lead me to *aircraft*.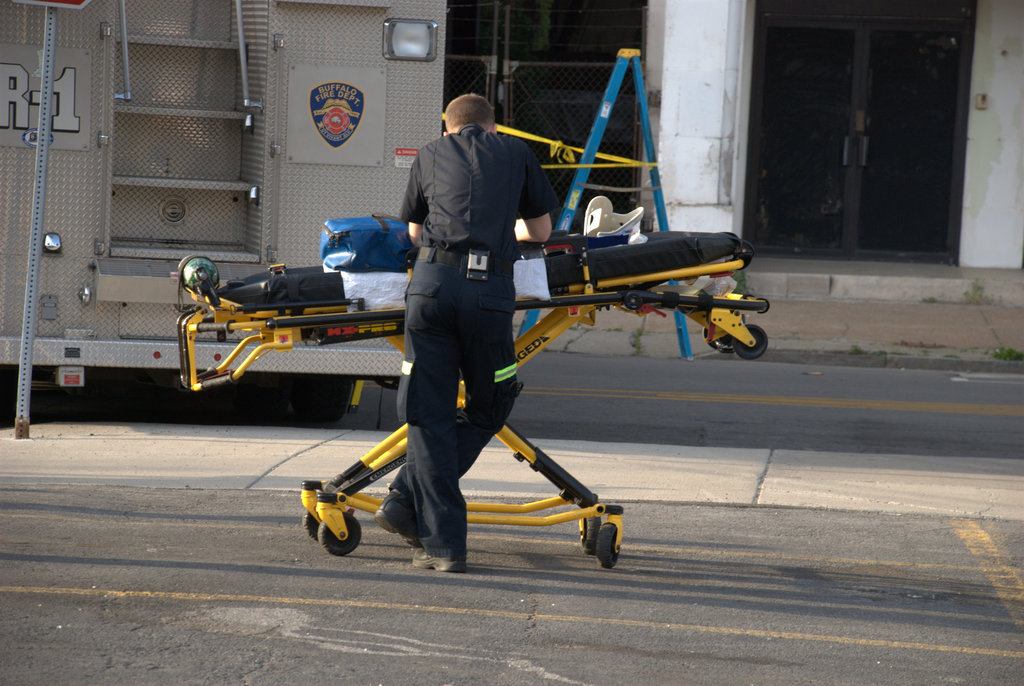
Lead to BBox(205, 145, 864, 555).
